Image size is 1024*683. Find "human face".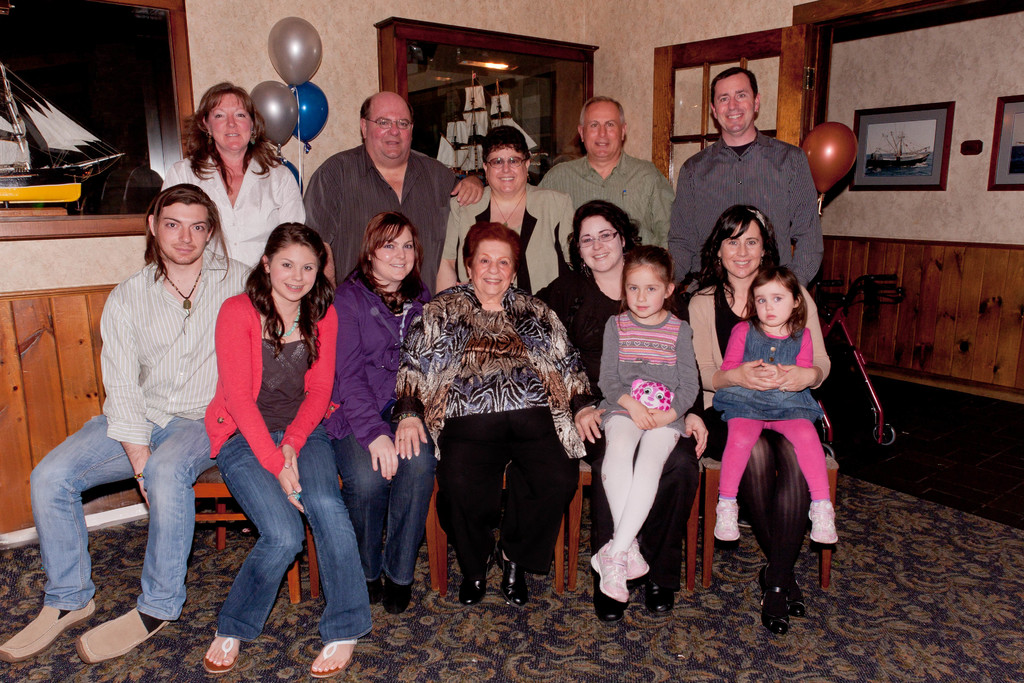
369/101/413/159.
